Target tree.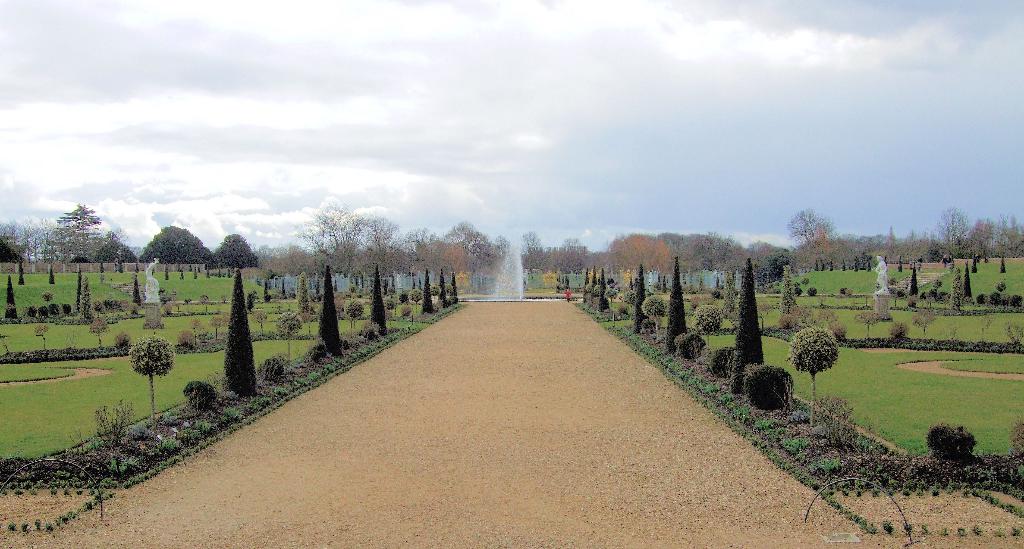
Target region: crop(589, 263, 600, 310).
